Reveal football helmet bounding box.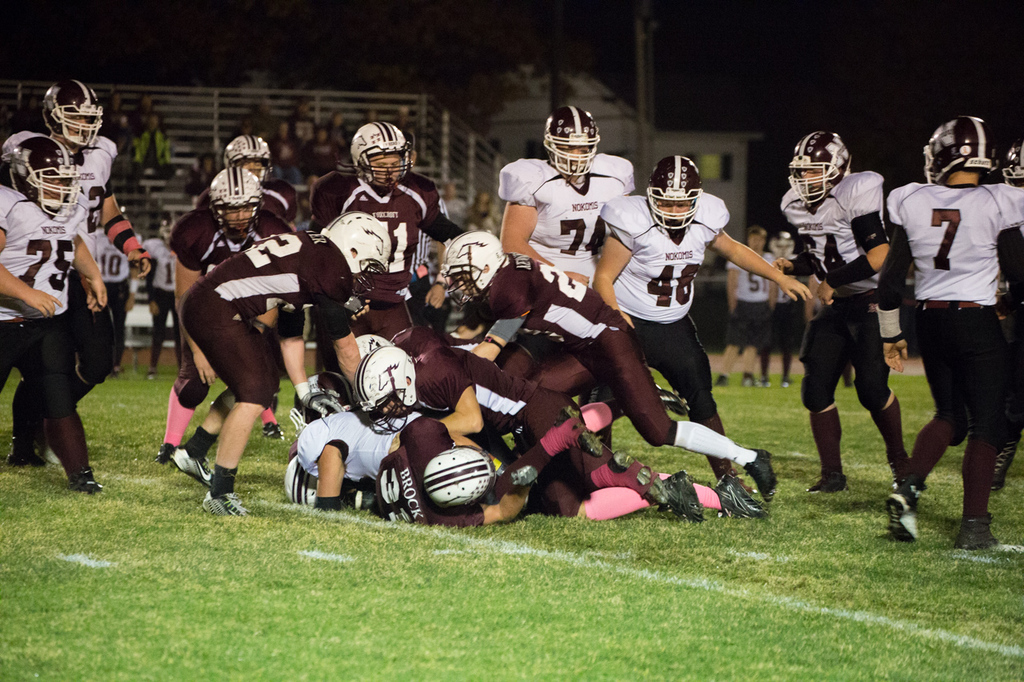
Revealed: crop(43, 82, 104, 156).
